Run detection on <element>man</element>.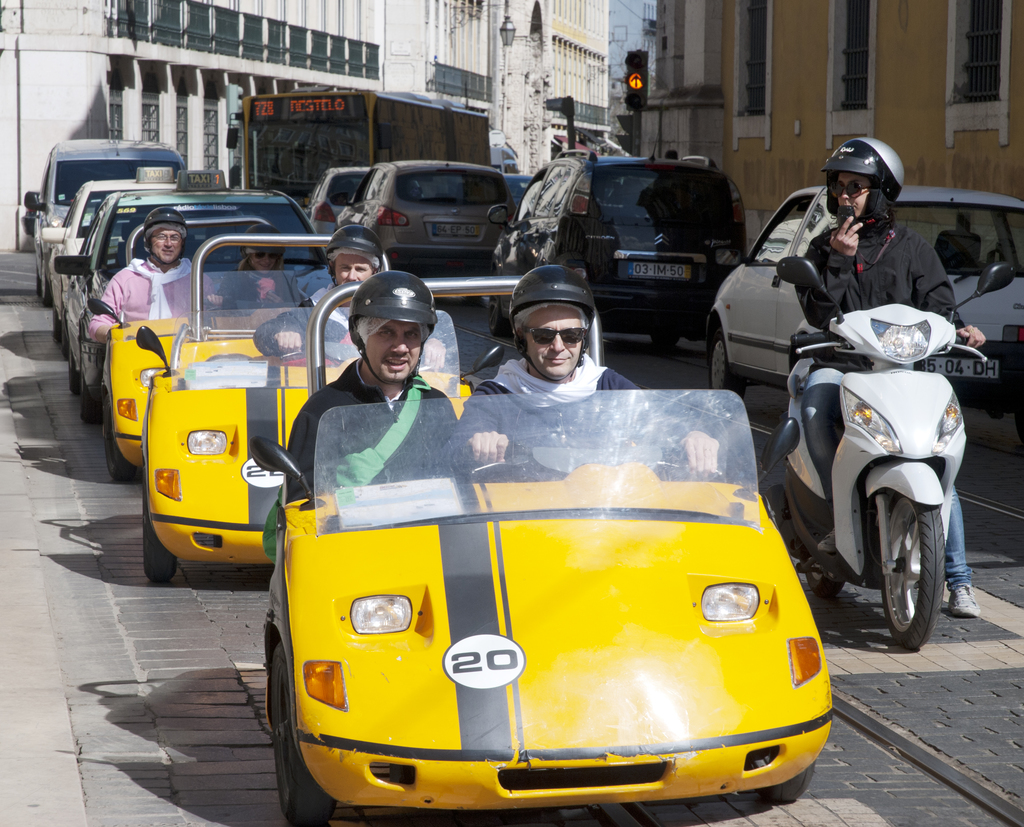
Result: [x1=444, y1=263, x2=725, y2=492].
